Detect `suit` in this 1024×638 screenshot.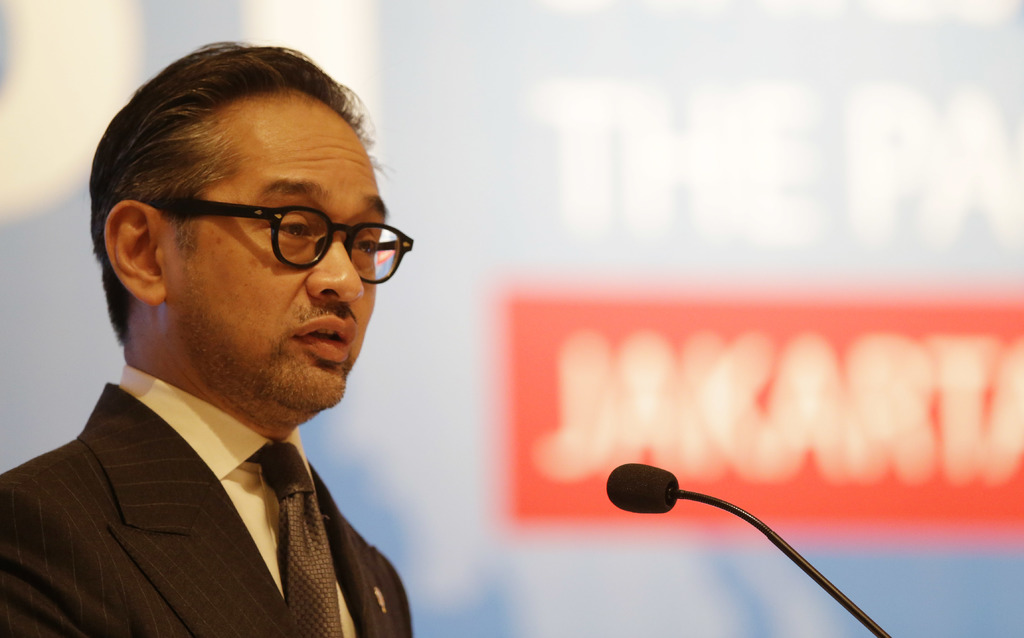
Detection: (6, 309, 438, 637).
